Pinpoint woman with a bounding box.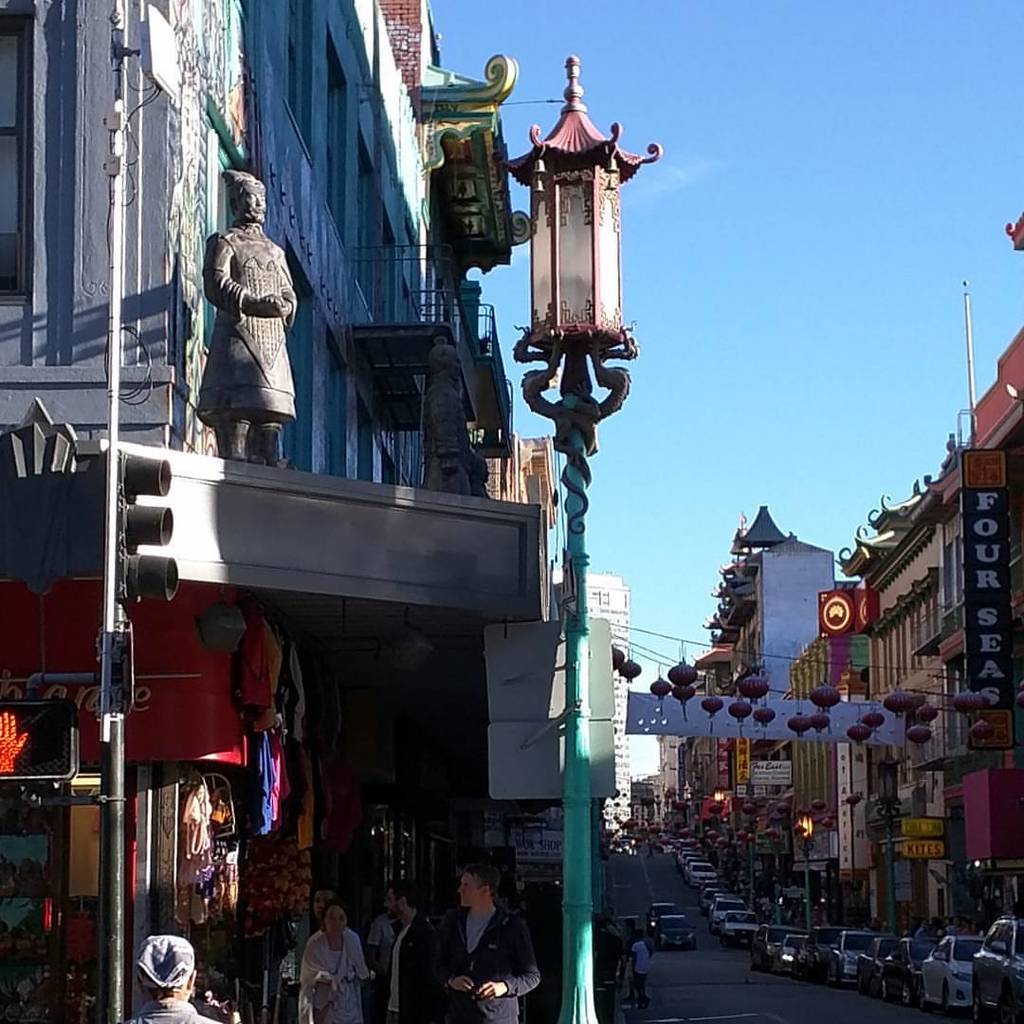
region(294, 910, 374, 1023).
